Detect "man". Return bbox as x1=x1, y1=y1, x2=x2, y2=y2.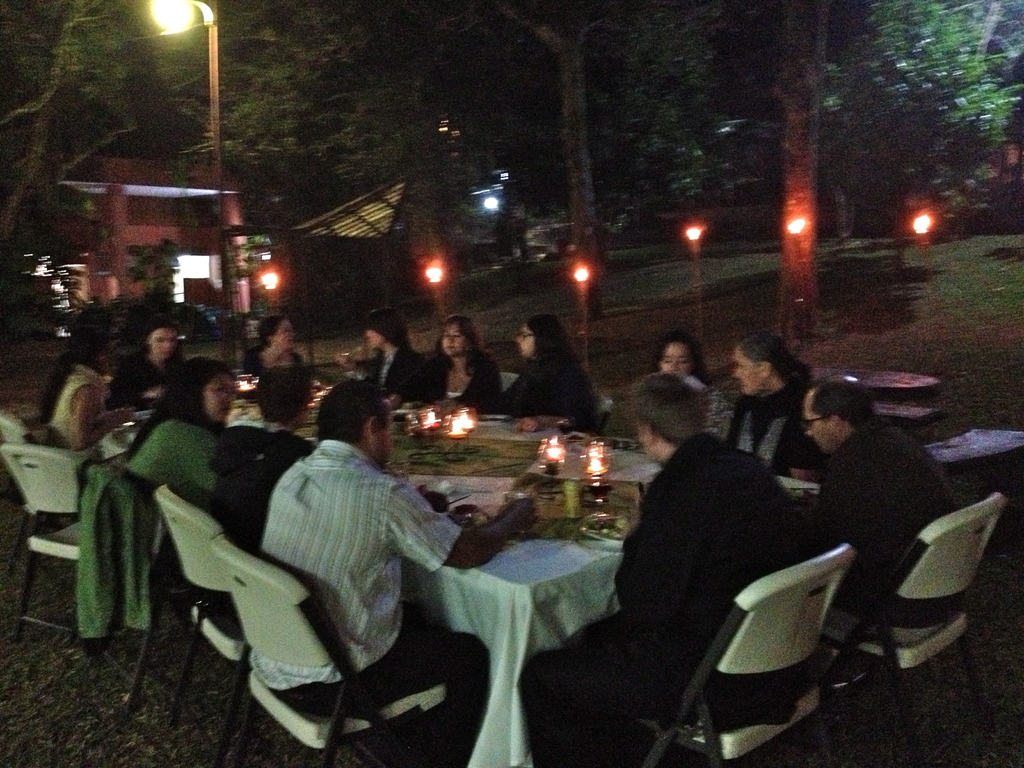
x1=252, y1=380, x2=528, y2=767.
